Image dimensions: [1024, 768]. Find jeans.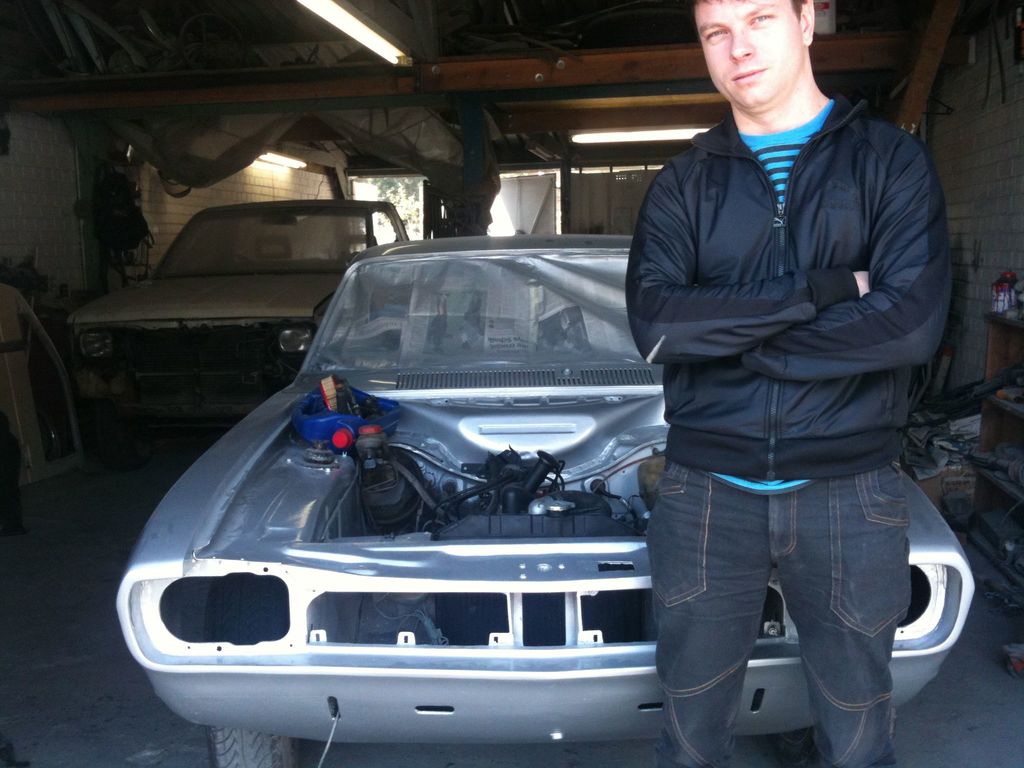
640 437 924 767.
